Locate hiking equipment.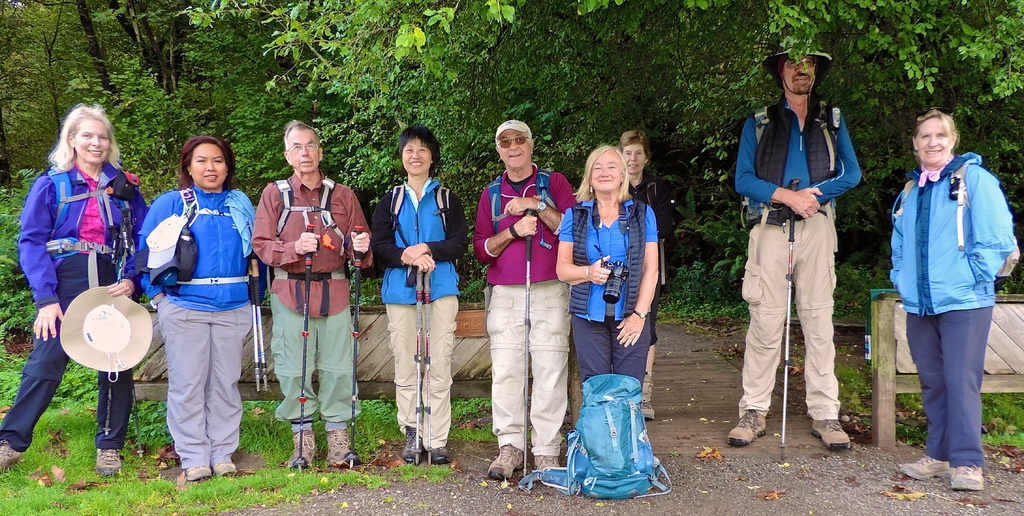
Bounding box: <region>285, 224, 320, 469</region>.
